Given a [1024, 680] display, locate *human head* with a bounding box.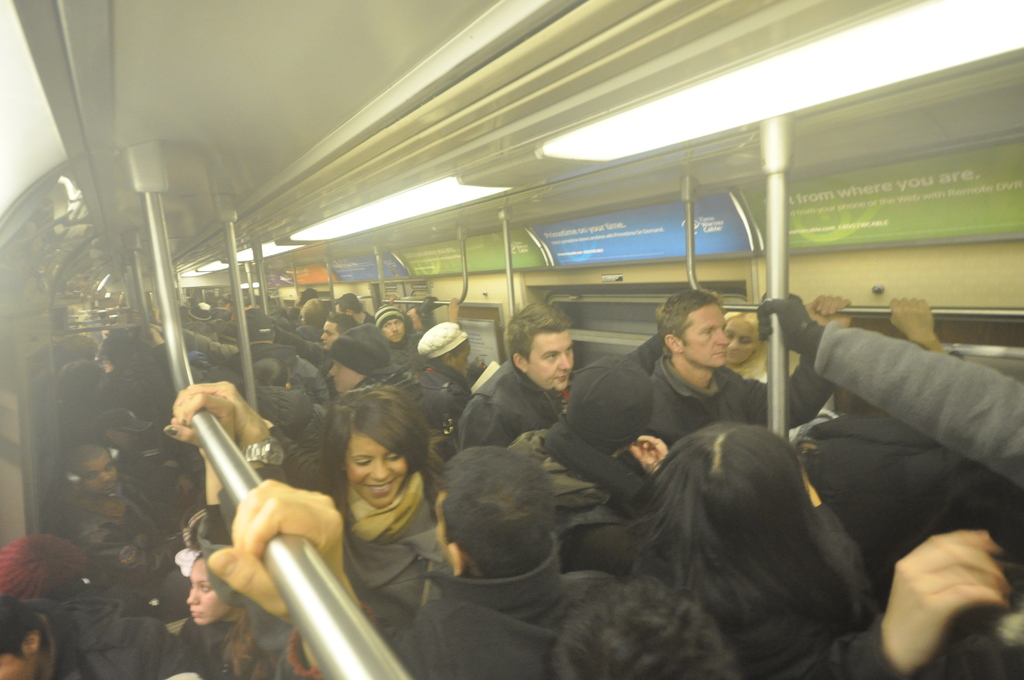
Located: (x1=182, y1=553, x2=236, y2=626).
